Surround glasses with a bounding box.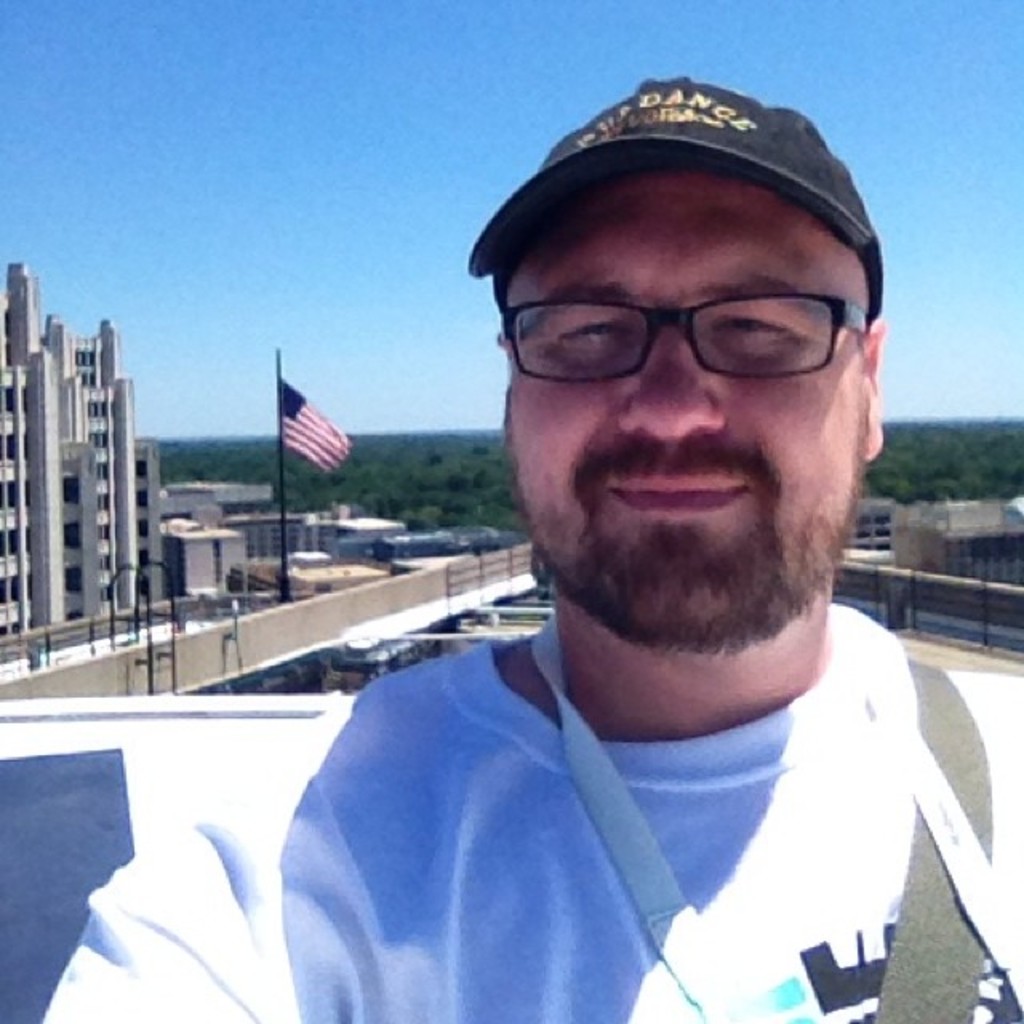
502, 285, 874, 381.
